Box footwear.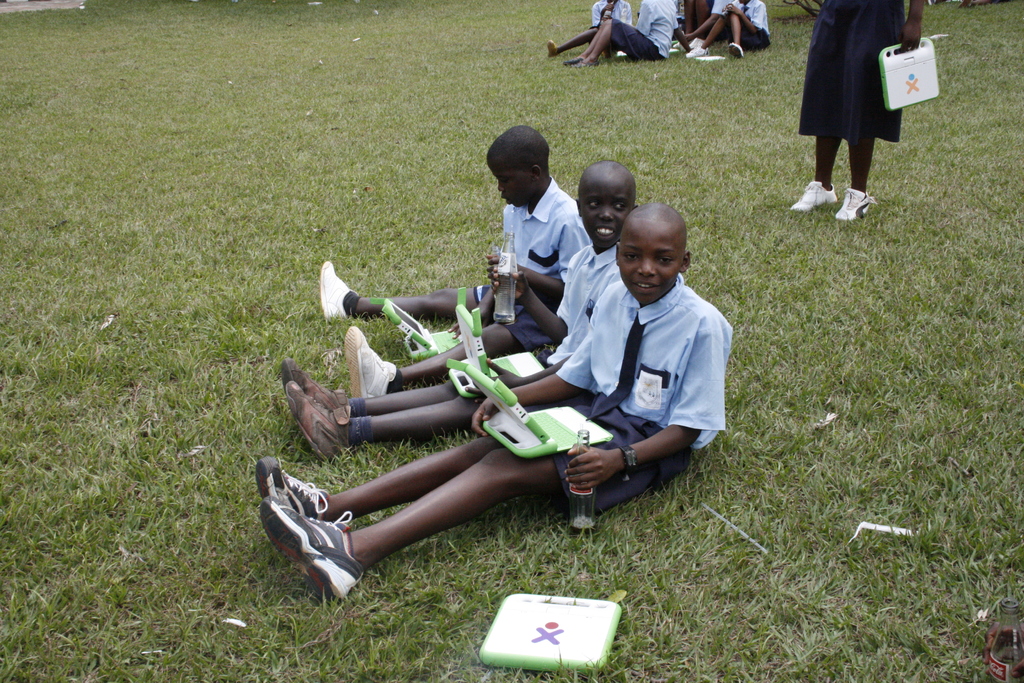
726, 42, 741, 58.
